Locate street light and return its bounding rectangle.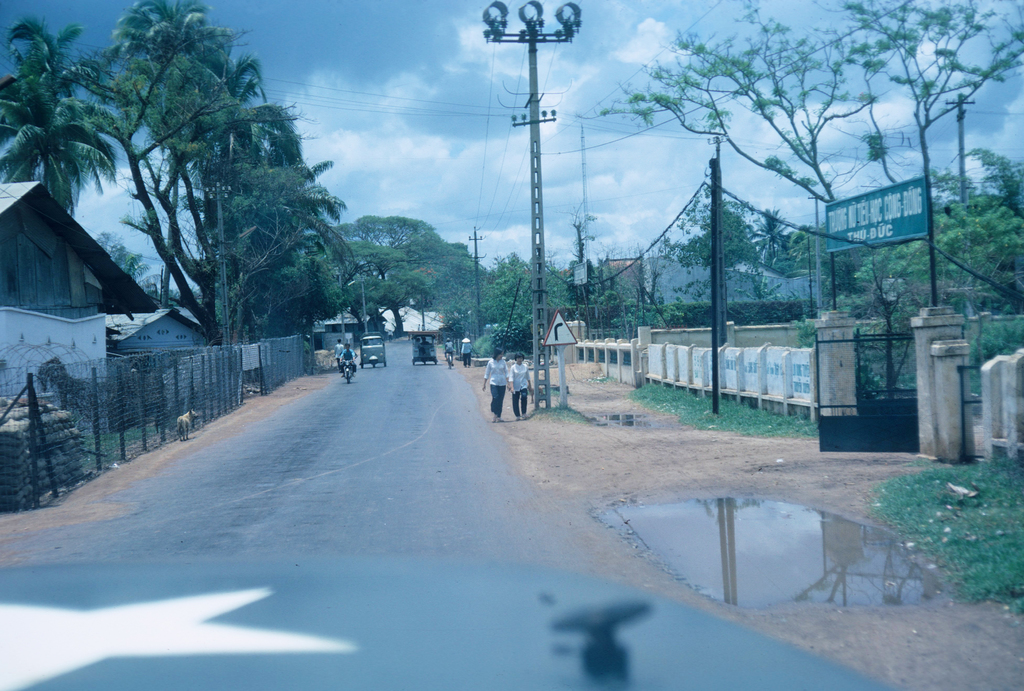
(336,278,357,348).
